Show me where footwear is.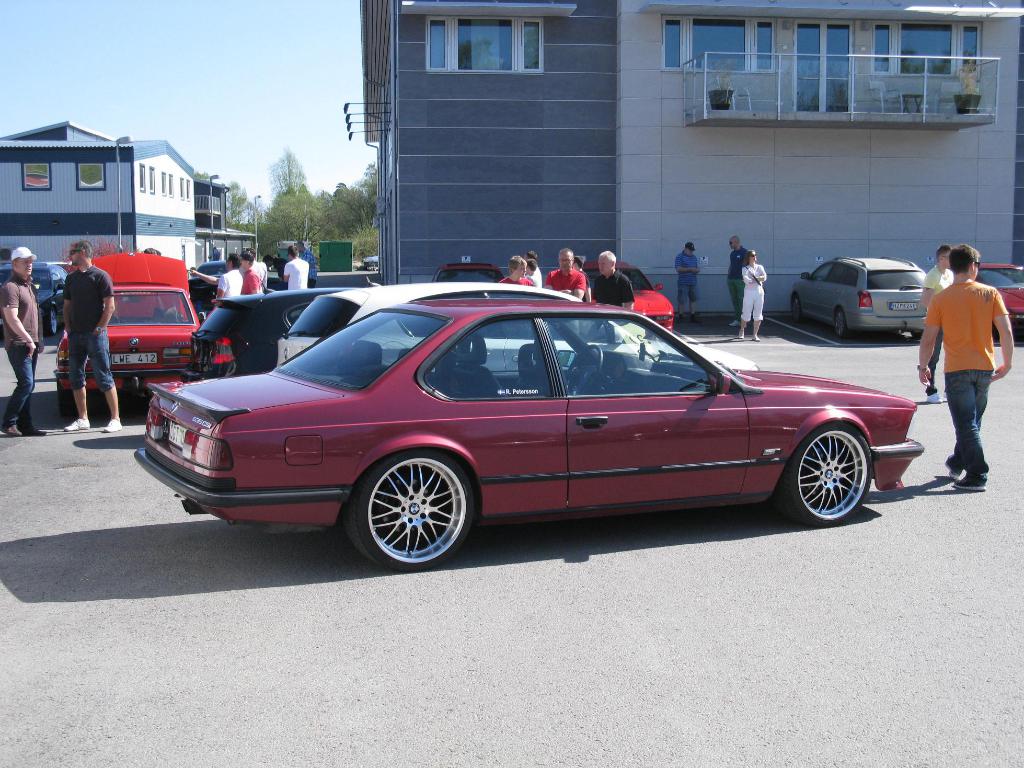
footwear is at [63,419,92,431].
